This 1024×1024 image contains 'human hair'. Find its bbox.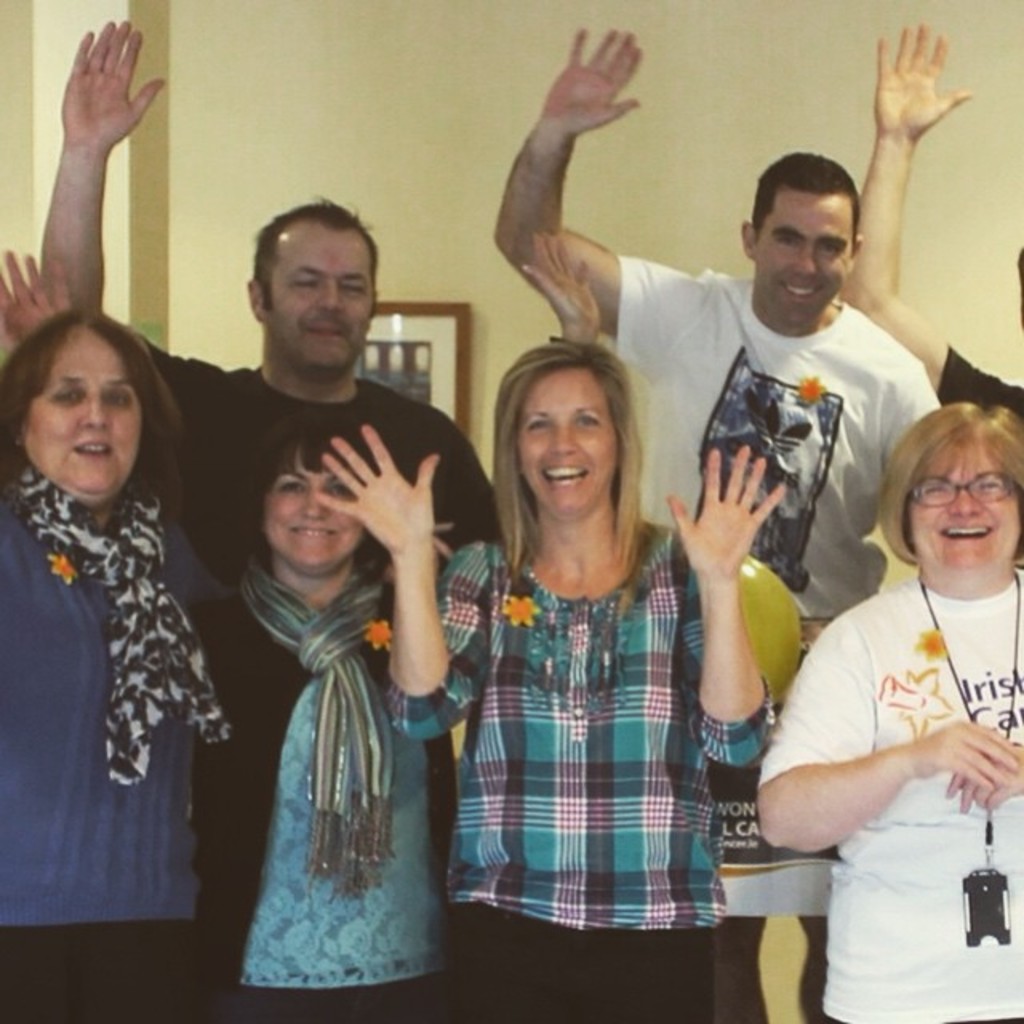
246/189/381/309.
